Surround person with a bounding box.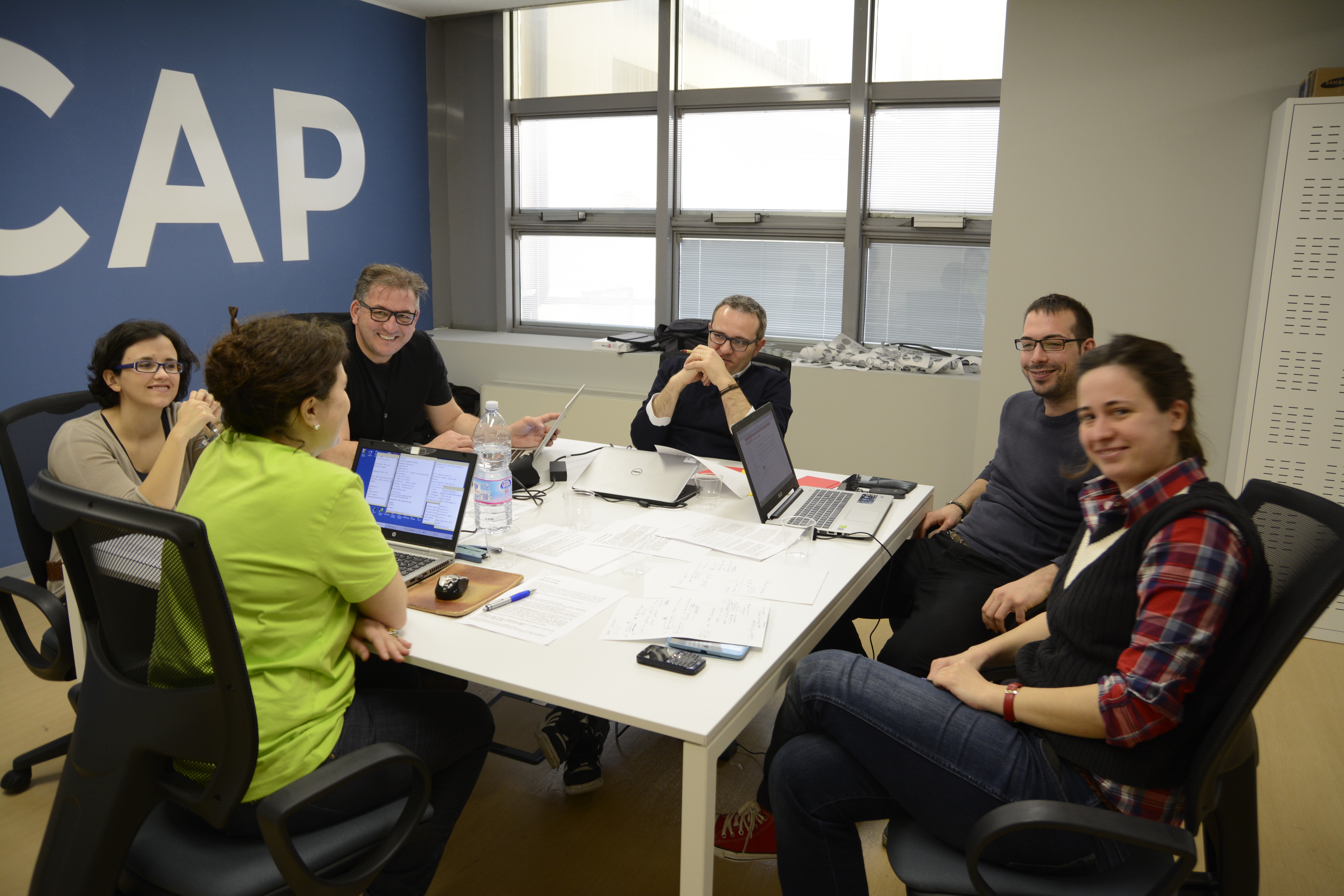
<region>8, 70, 54, 149</region>.
